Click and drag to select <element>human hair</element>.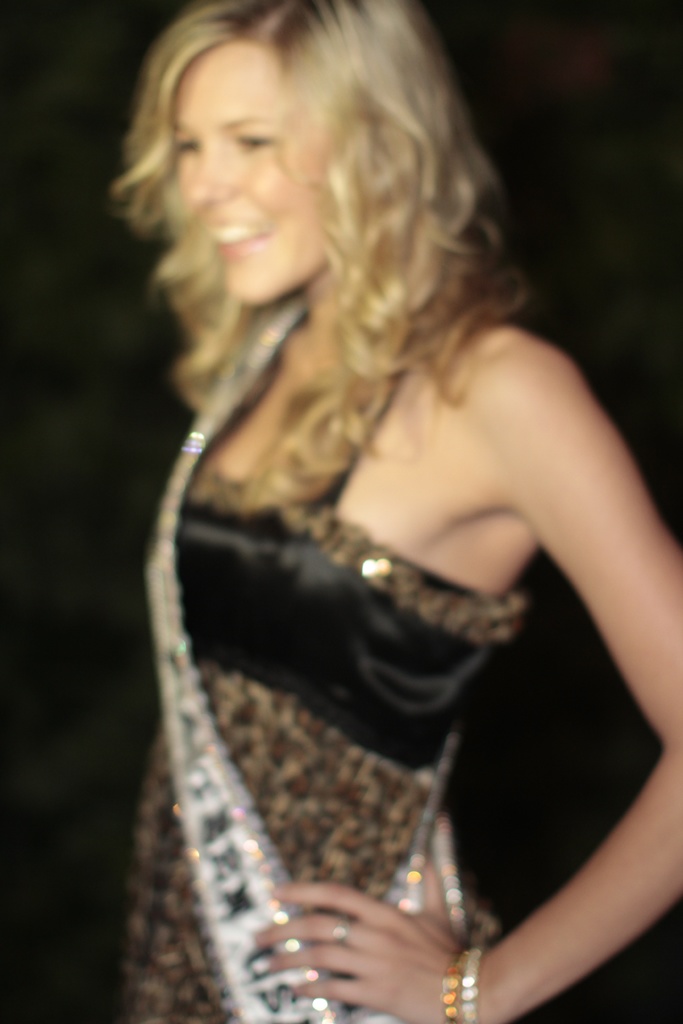
Selection: {"left": 114, "top": 6, "right": 497, "bottom": 424}.
